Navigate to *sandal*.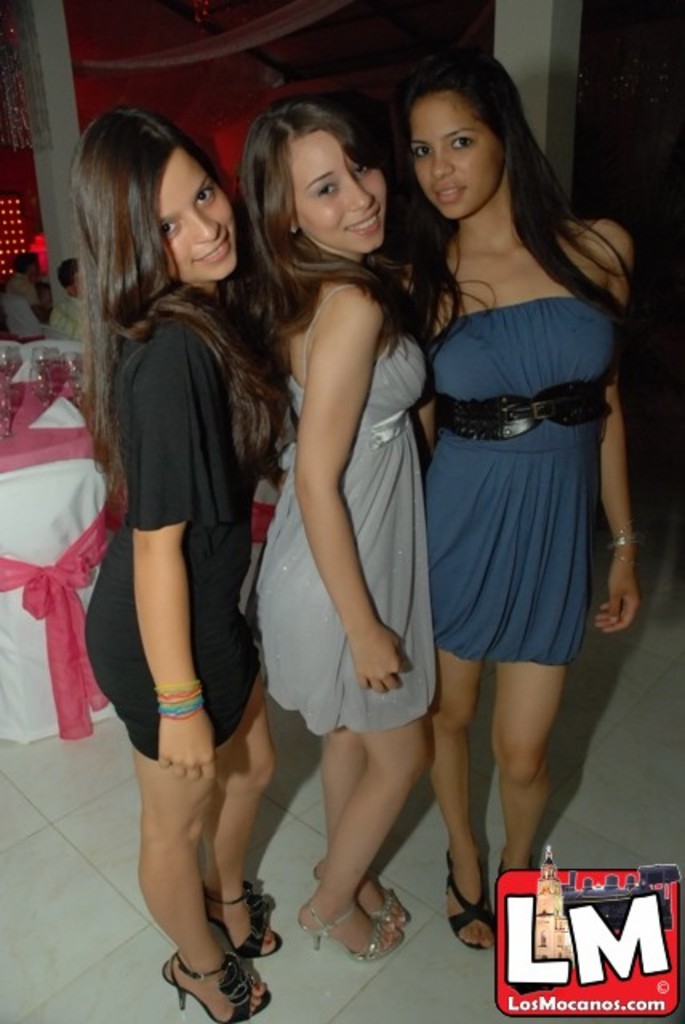
Navigation target: <box>160,947,270,1022</box>.
